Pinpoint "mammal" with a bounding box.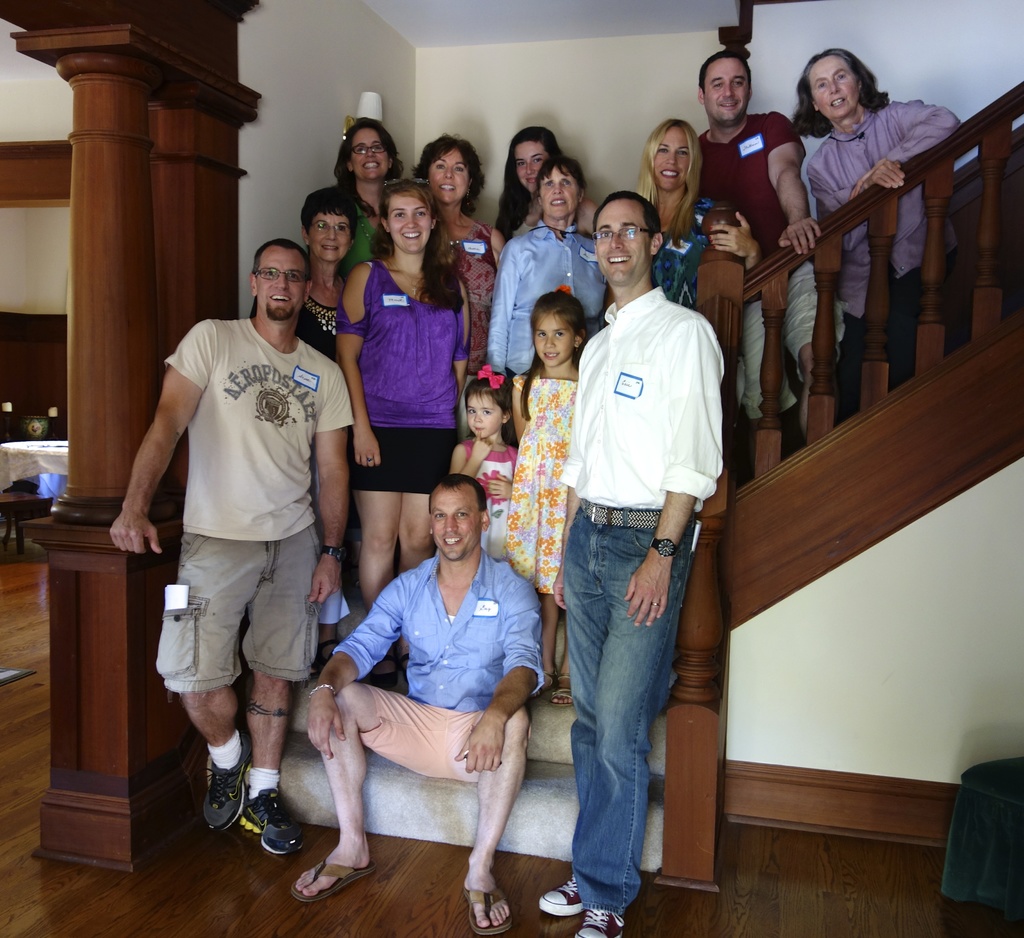
<region>502, 280, 591, 704</region>.
